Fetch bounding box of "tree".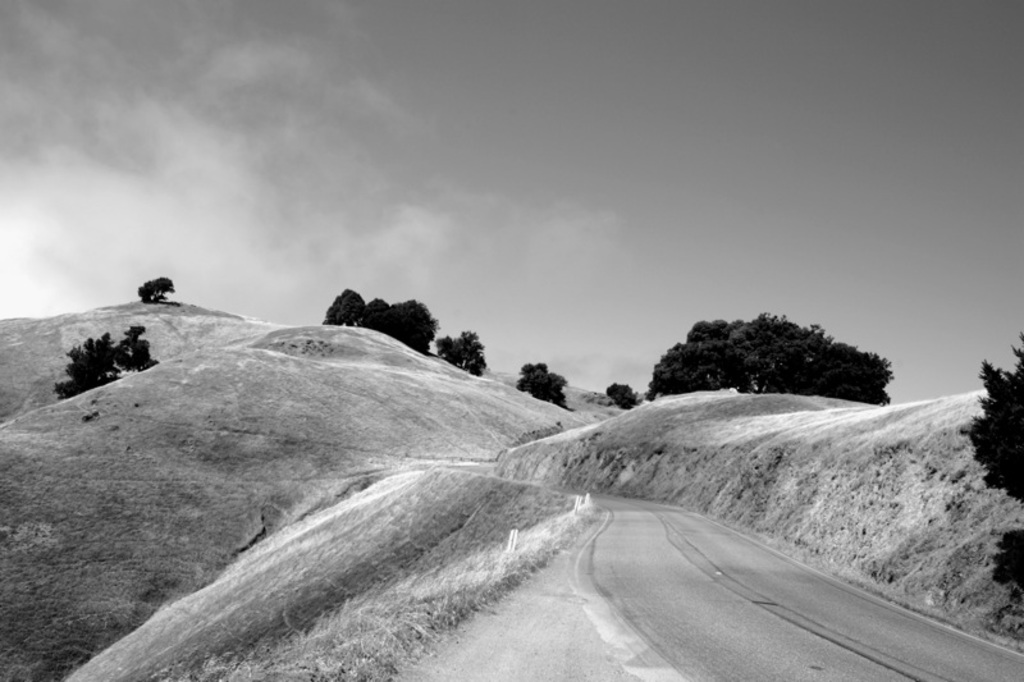
Bbox: <region>364, 292, 442, 362</region>.
